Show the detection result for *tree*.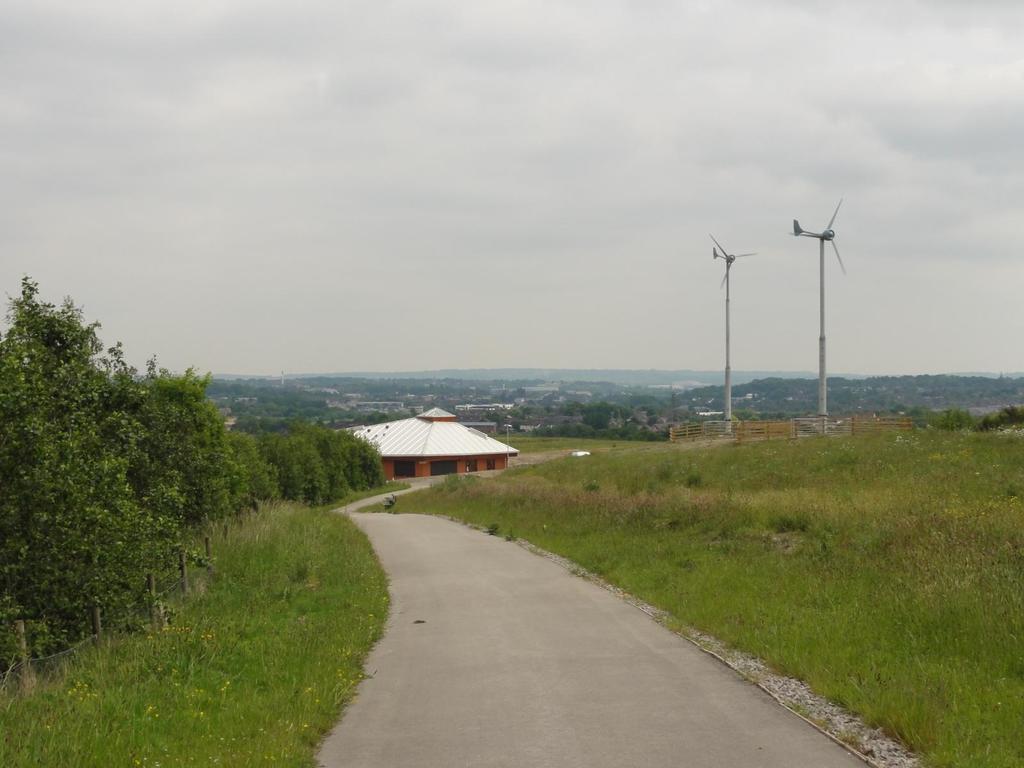
locate(266, 435, 330, 506).
